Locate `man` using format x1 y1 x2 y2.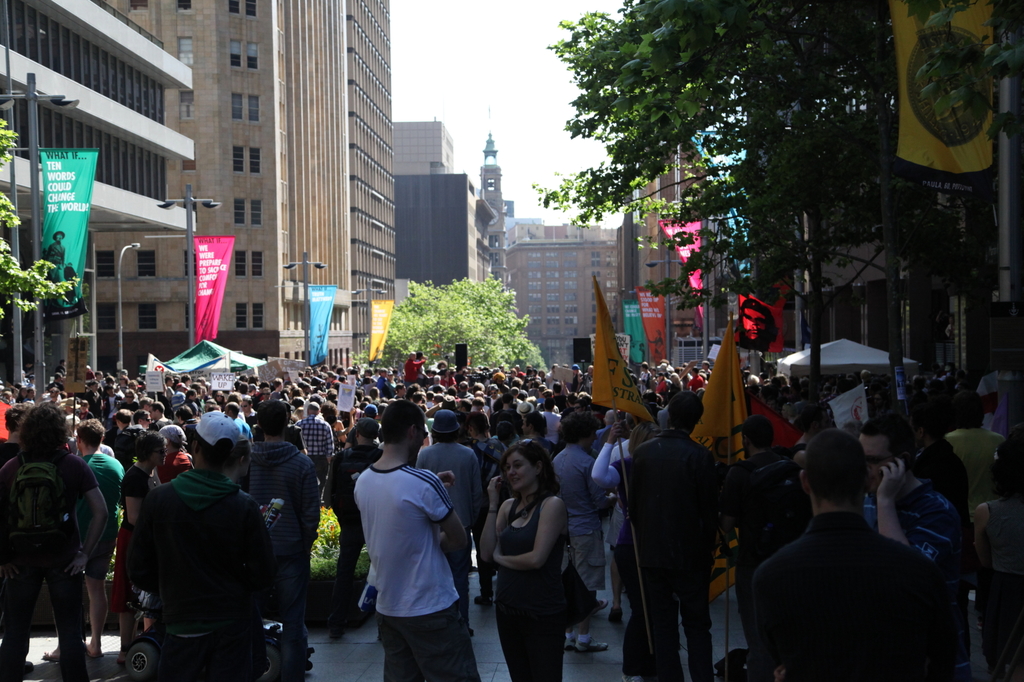
456 378 475 402.
